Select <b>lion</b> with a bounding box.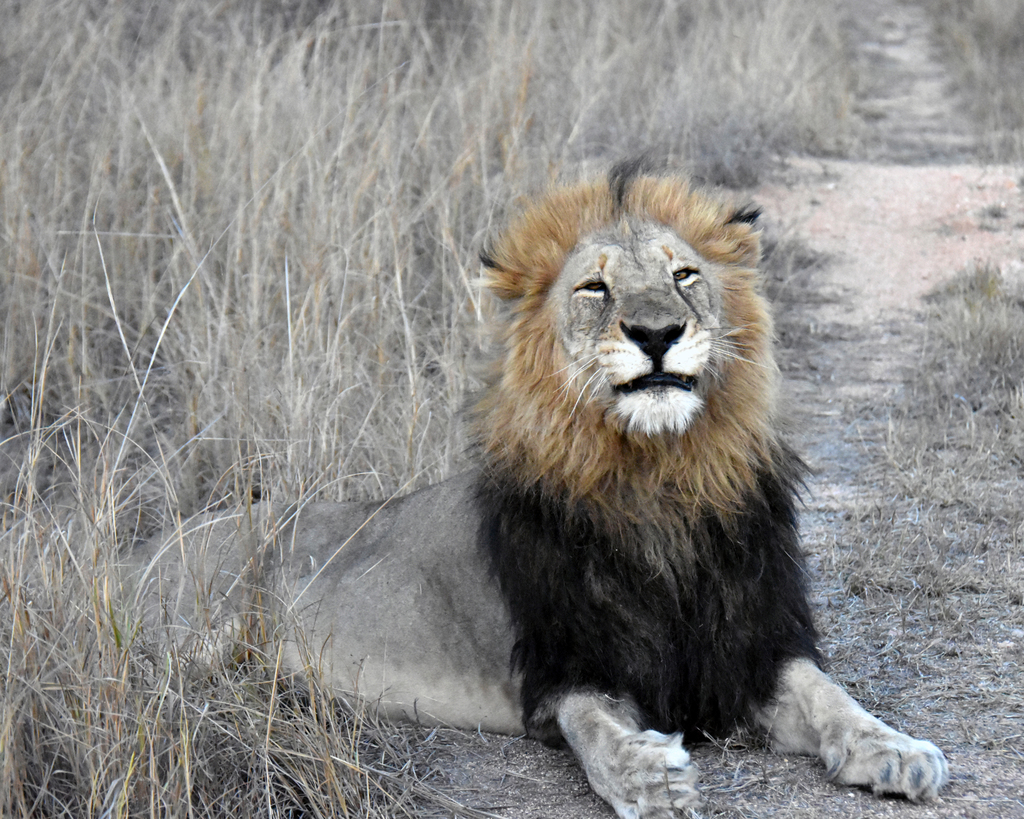
x1=96 y1=145 x2=950 y2=818.
